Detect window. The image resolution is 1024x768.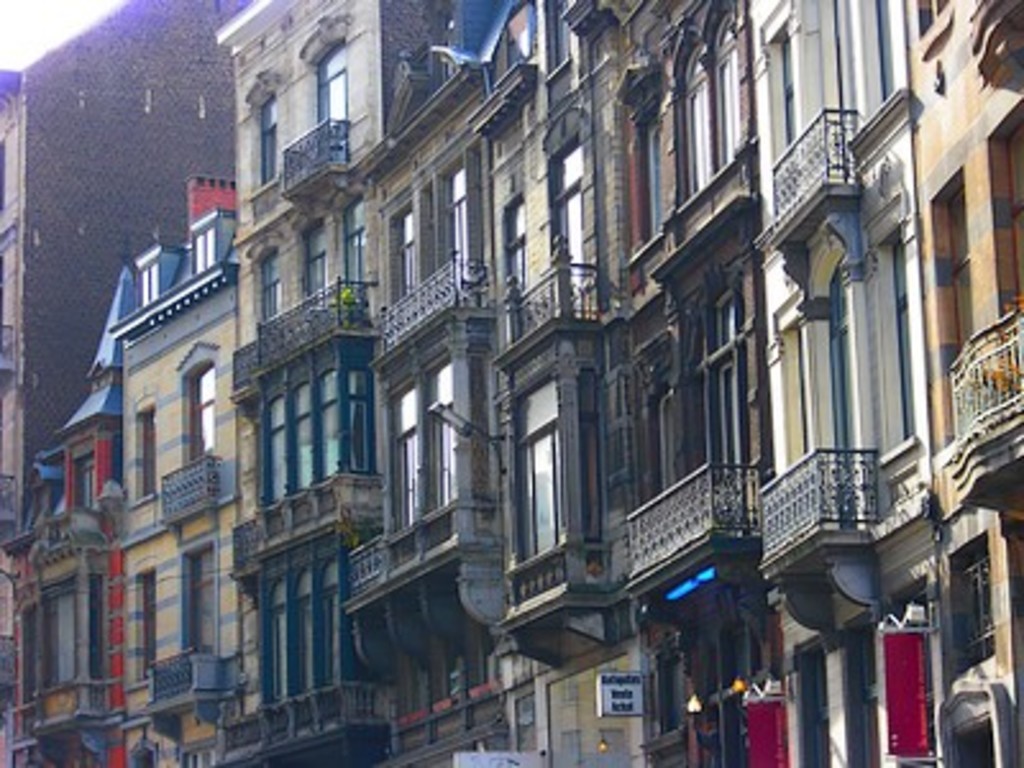
(x1=650, y1=381, x2=673, y2=502).
